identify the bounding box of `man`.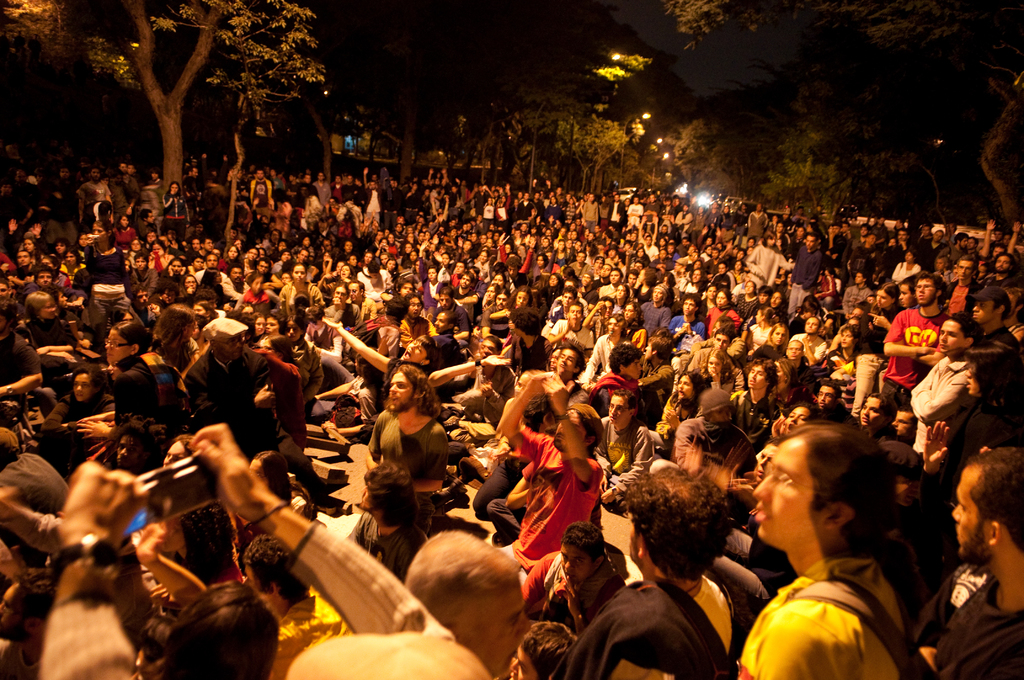
(499,373,603,571).
